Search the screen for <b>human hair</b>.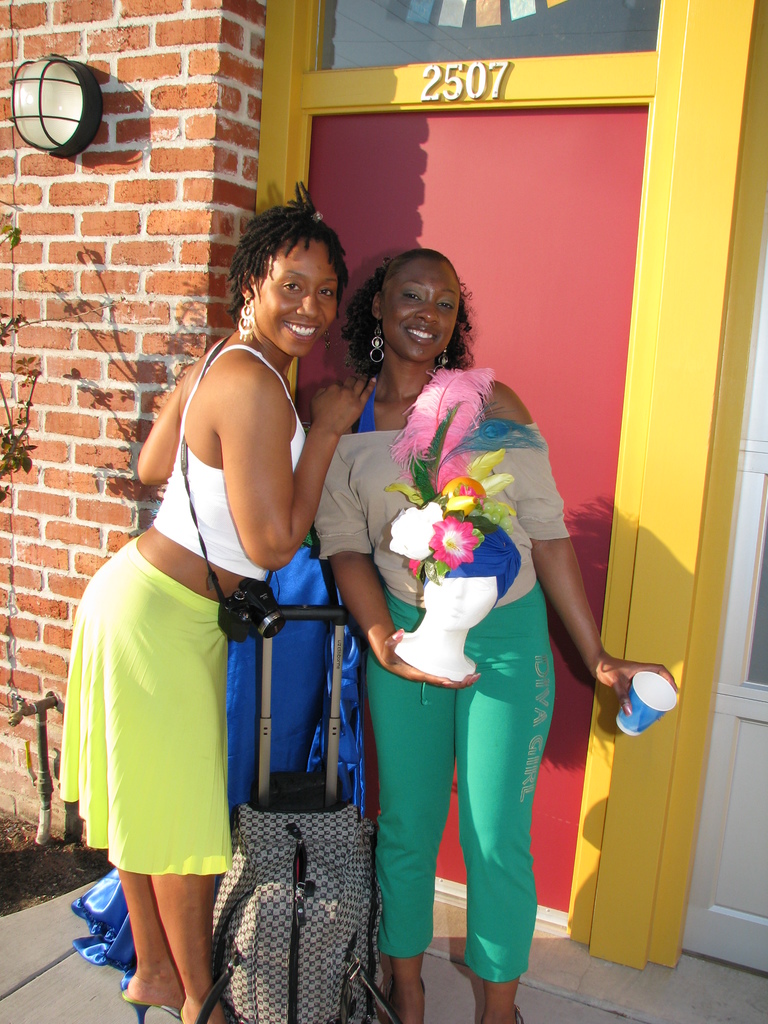
Found at (left=349, top=230, right=481, bottom=385).
